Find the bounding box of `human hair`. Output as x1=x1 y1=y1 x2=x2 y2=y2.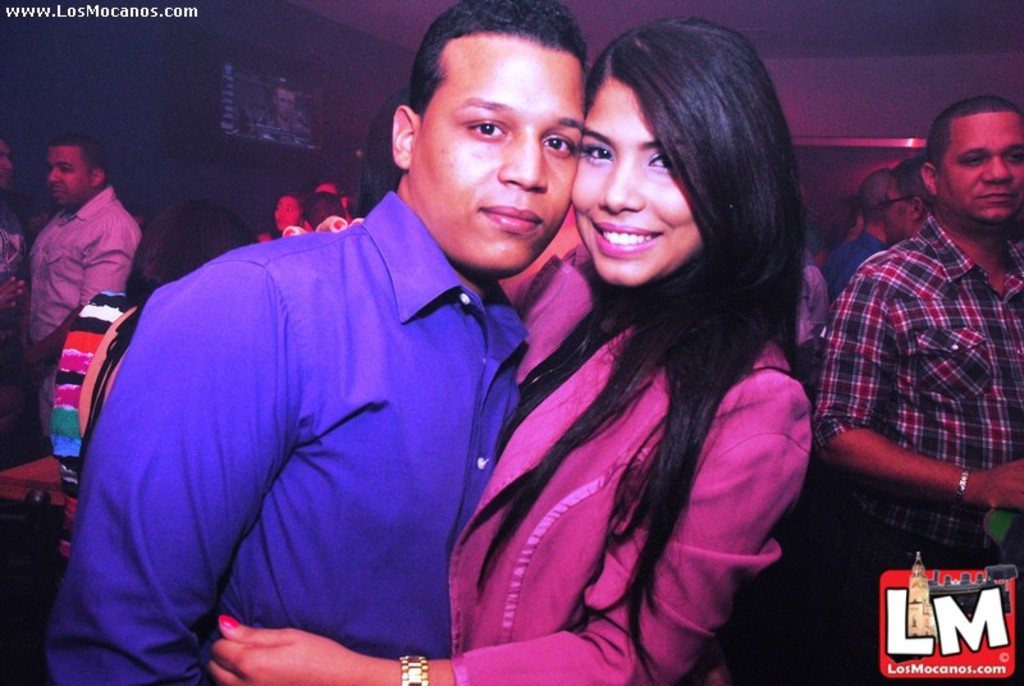
x1=300 y1=189 x2=343 y2=228.
